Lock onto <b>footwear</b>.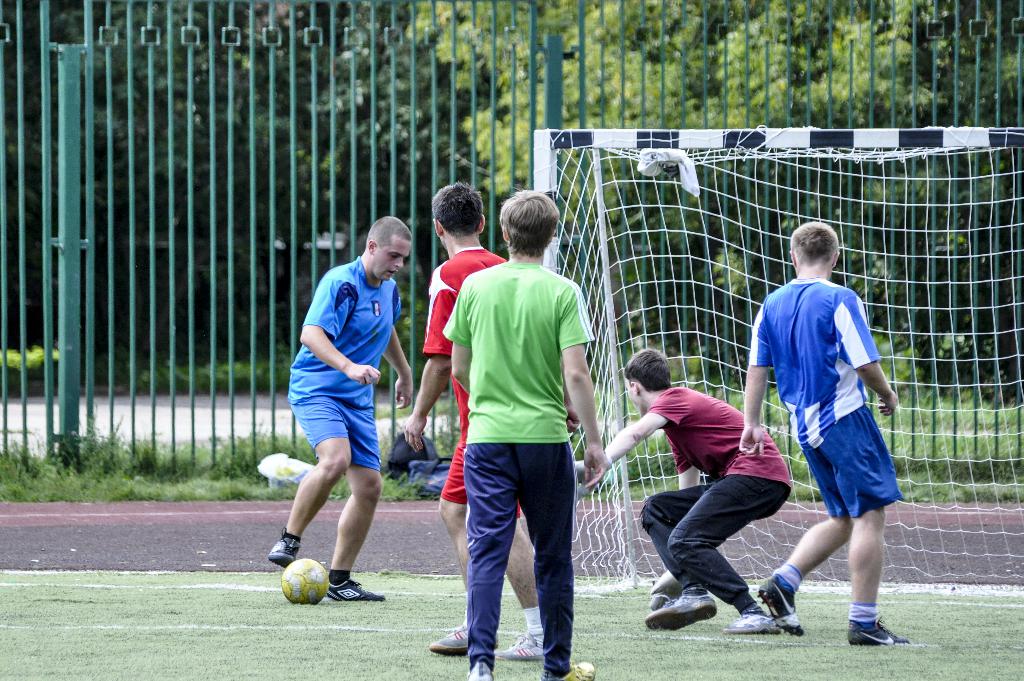
Locked: box=[499, 630, 543, 656].
